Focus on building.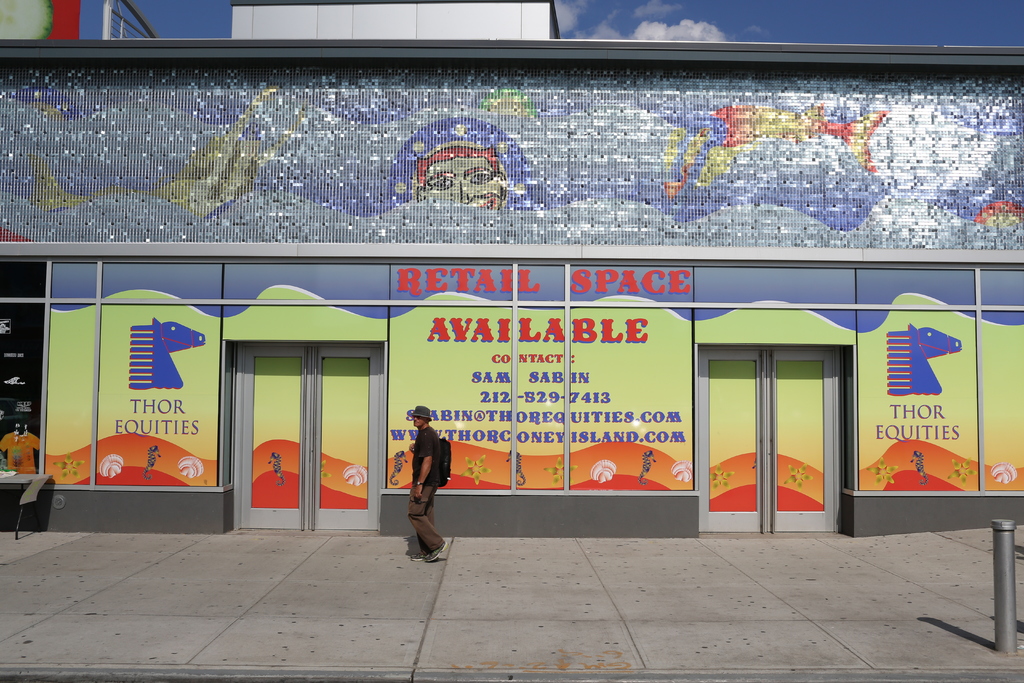
Focused at (0,0,1023,538).
